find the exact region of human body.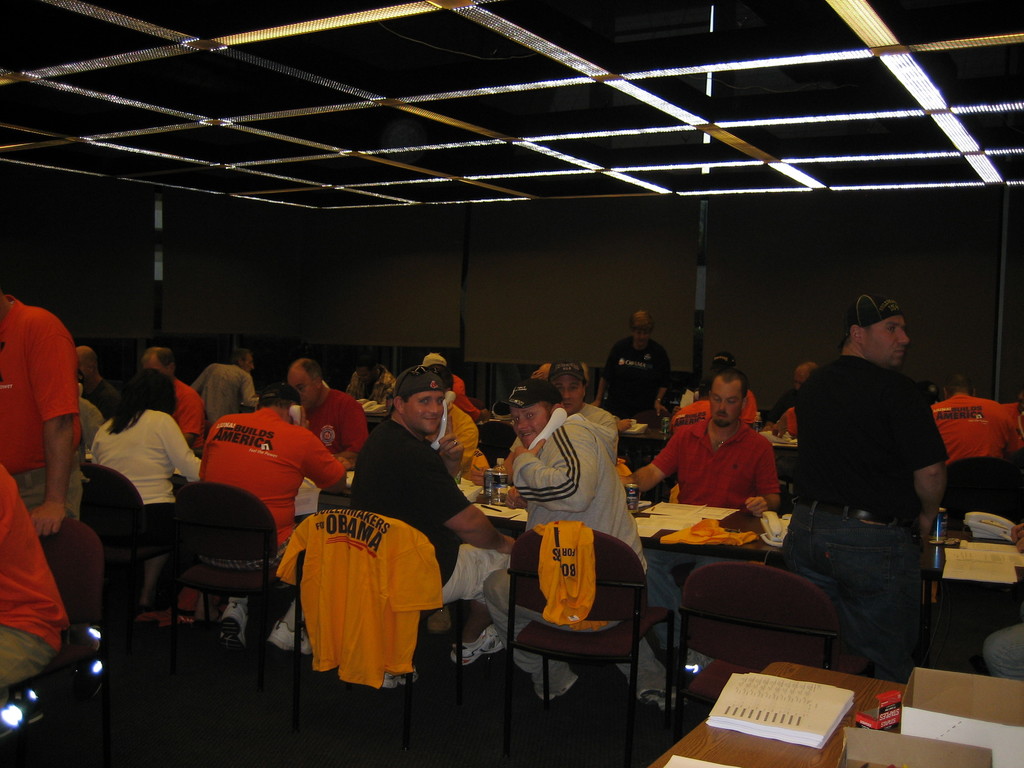
Exact region: (left=287, top=394, right=367, bottom=458).
